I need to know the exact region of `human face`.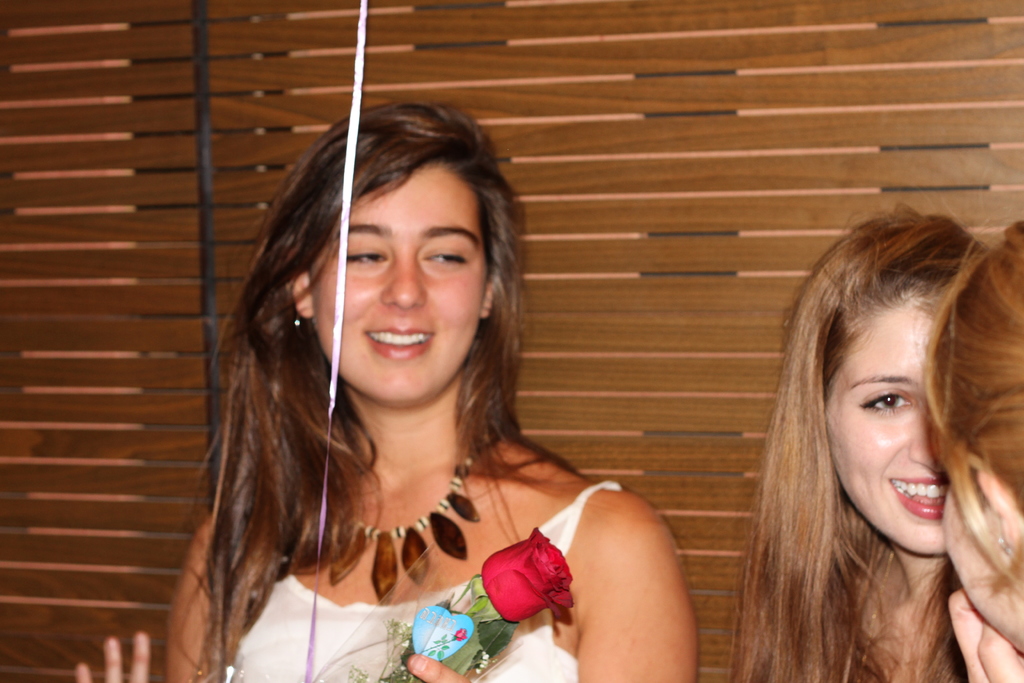
Region: [x1=830, y1=302, x2=954, y2=554].
